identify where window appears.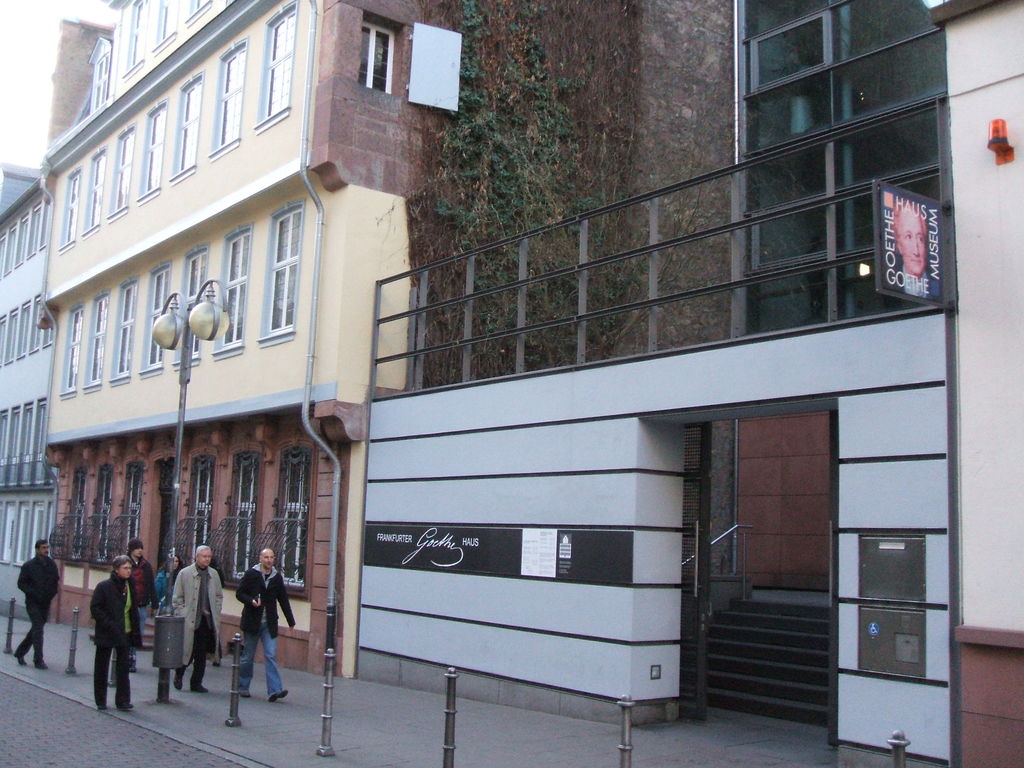
Appears at detection(134, 95, 166, 206).
